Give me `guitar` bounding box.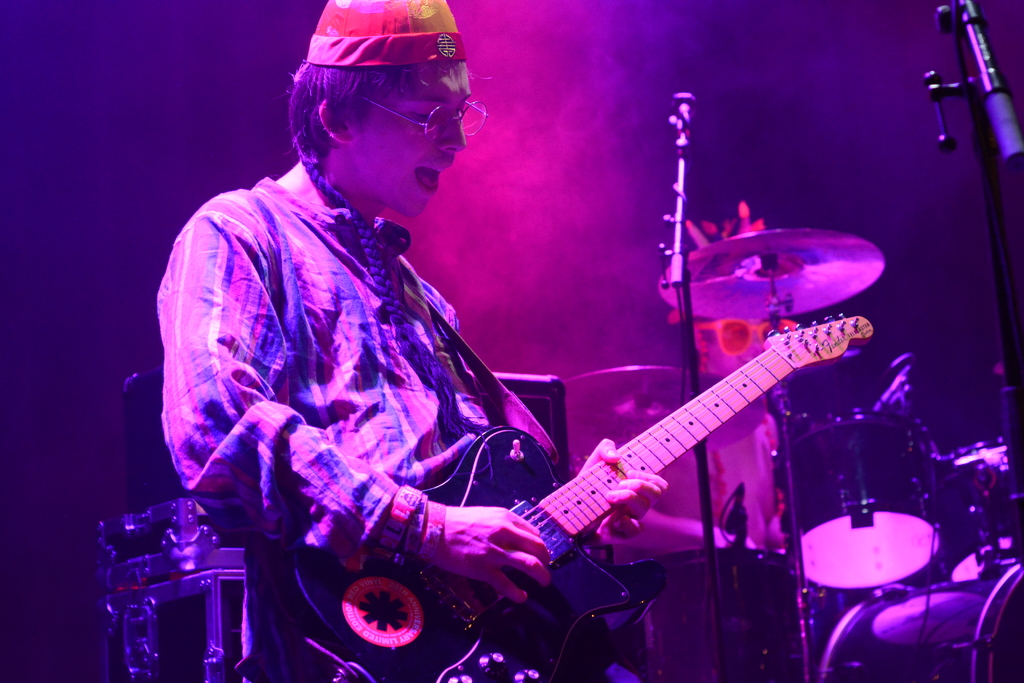
(278, 306, 874, 682).
